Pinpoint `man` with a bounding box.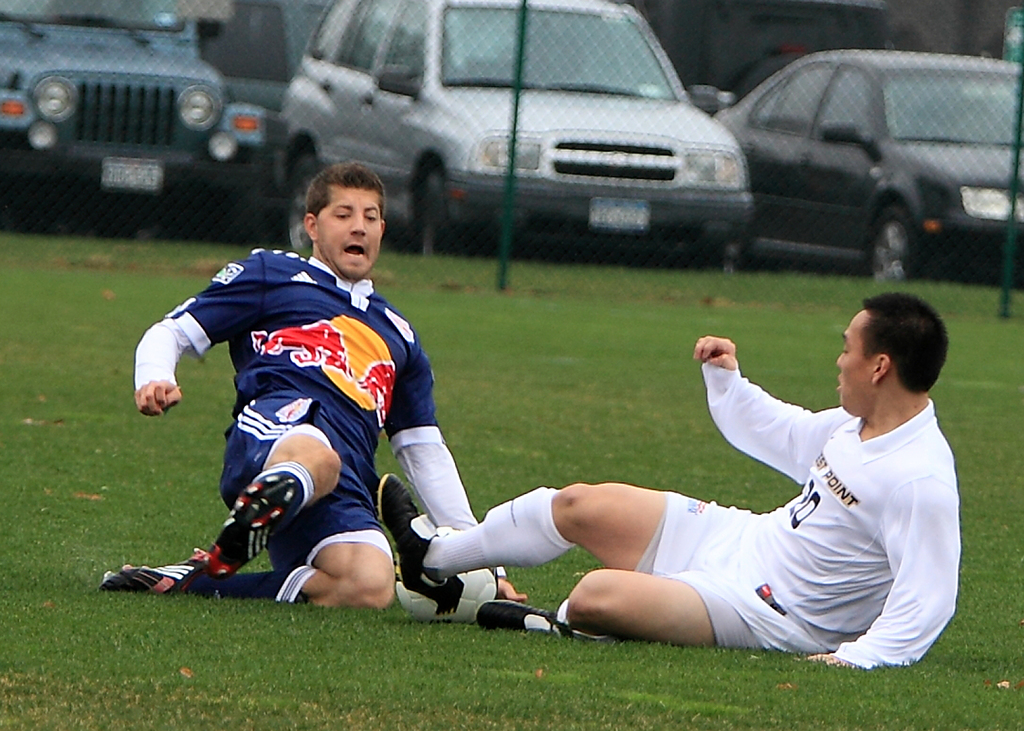
x1=100 y1=158 x2=529 y2=609.
